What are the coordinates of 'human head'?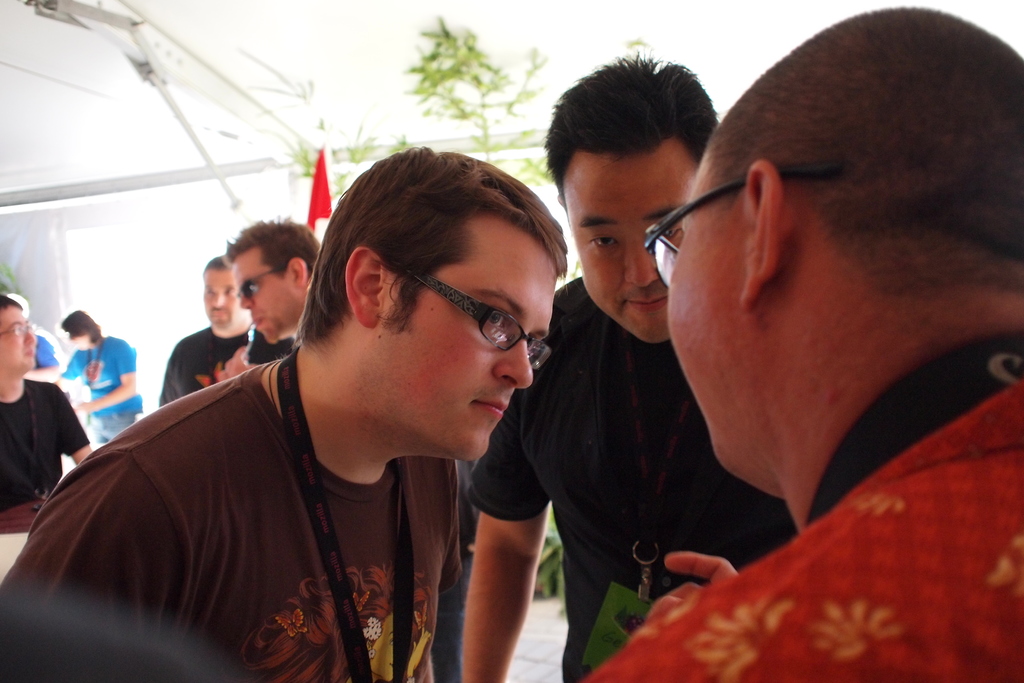
x1=716 y1=0 x2=1005 y2=522.
